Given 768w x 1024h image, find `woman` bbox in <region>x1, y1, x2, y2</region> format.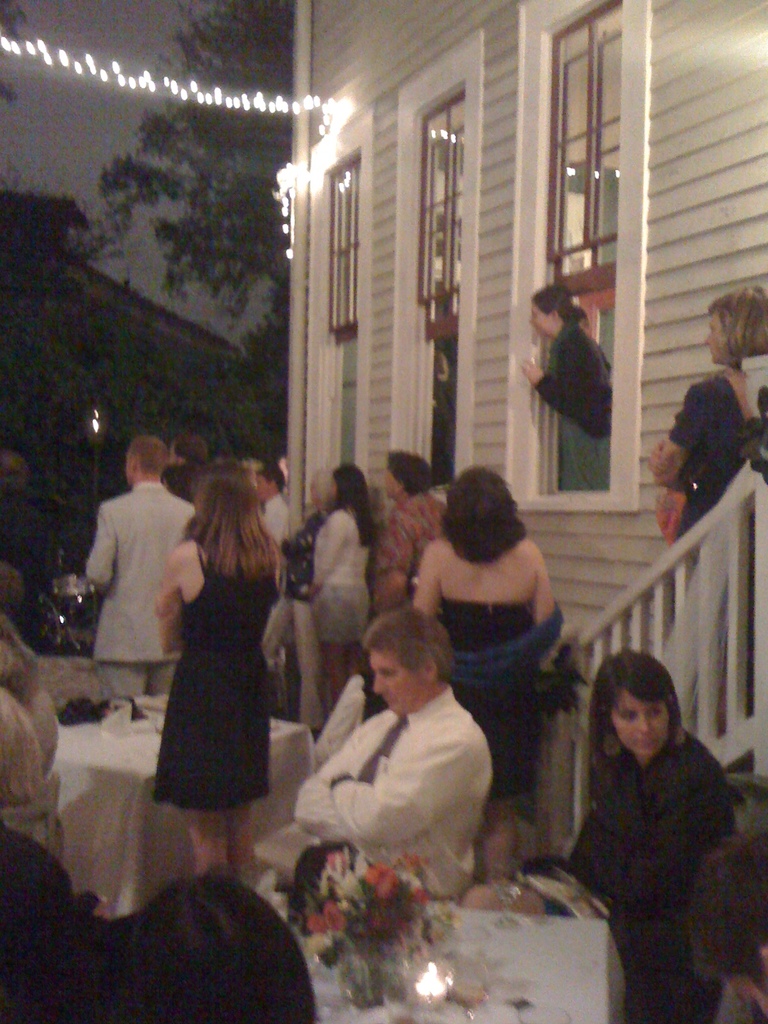
<region>370, 444, 460, 722</region>.
